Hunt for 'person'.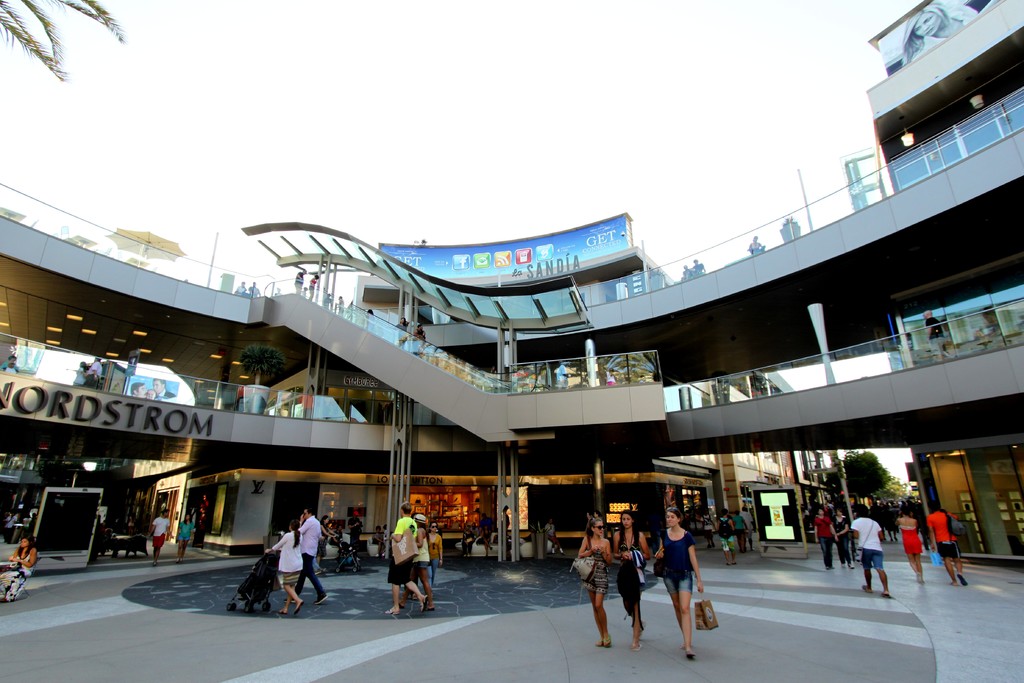
Hunted down at box(839, 504, 888, 597).
